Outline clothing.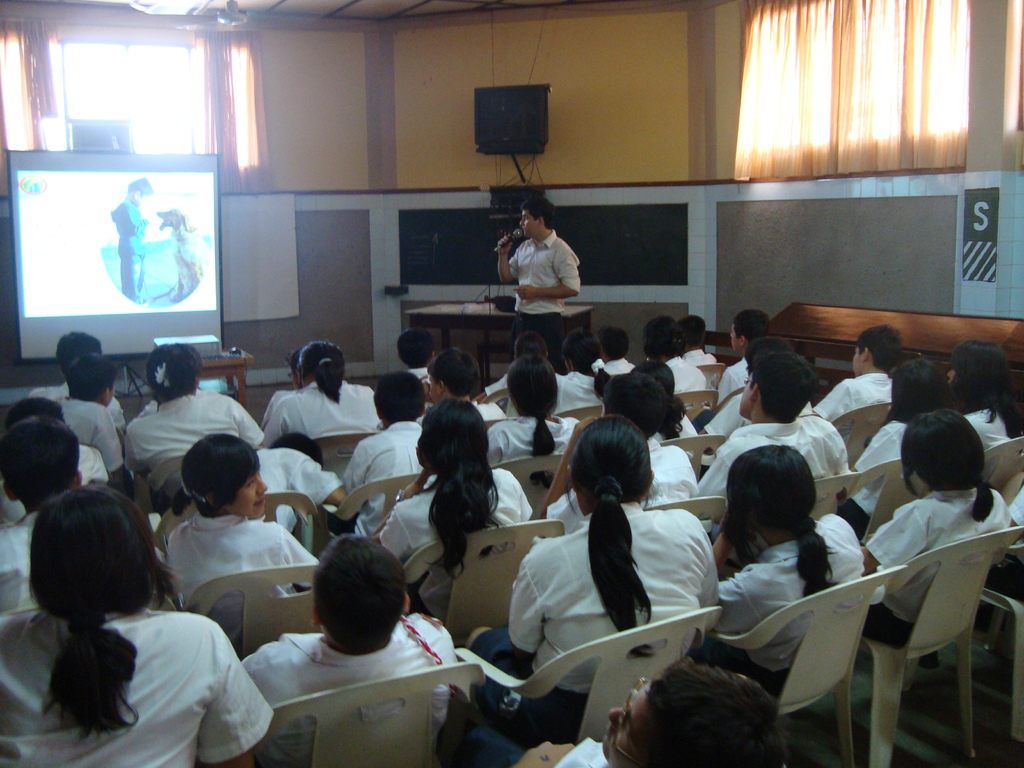
Outline: box=[342, 420, 436, 537].
